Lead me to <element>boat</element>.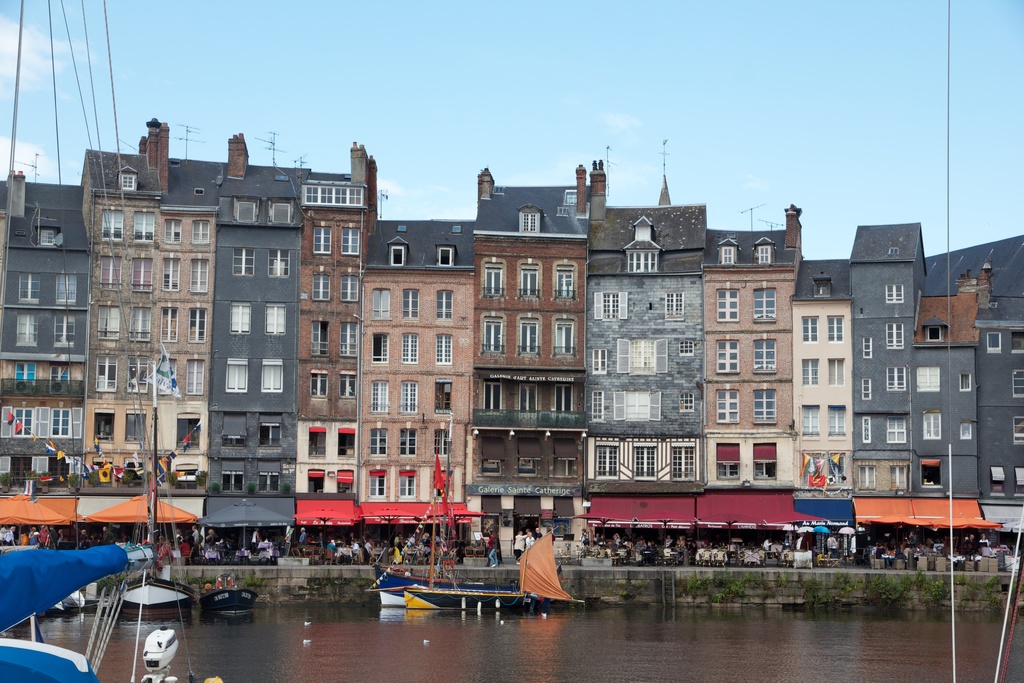
Lead to [122,400,189,623].
